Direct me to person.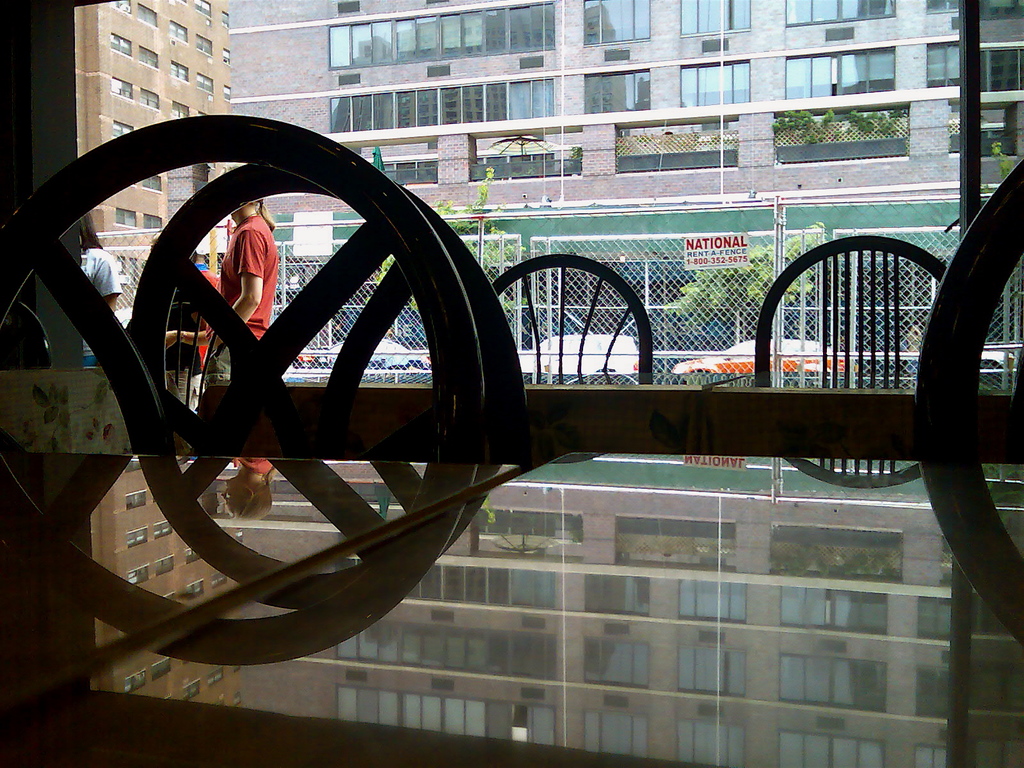
Direction: pyautogui.locateOnScreen(77, 210, 128, 367).
